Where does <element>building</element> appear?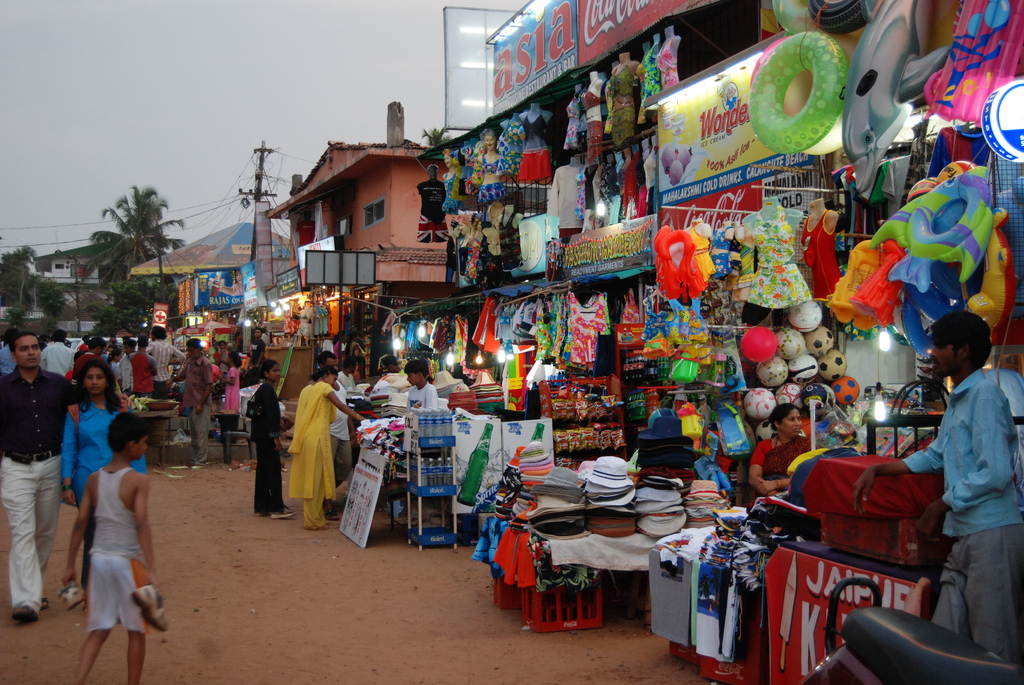
Appears at [33, 252, 92, 281].
